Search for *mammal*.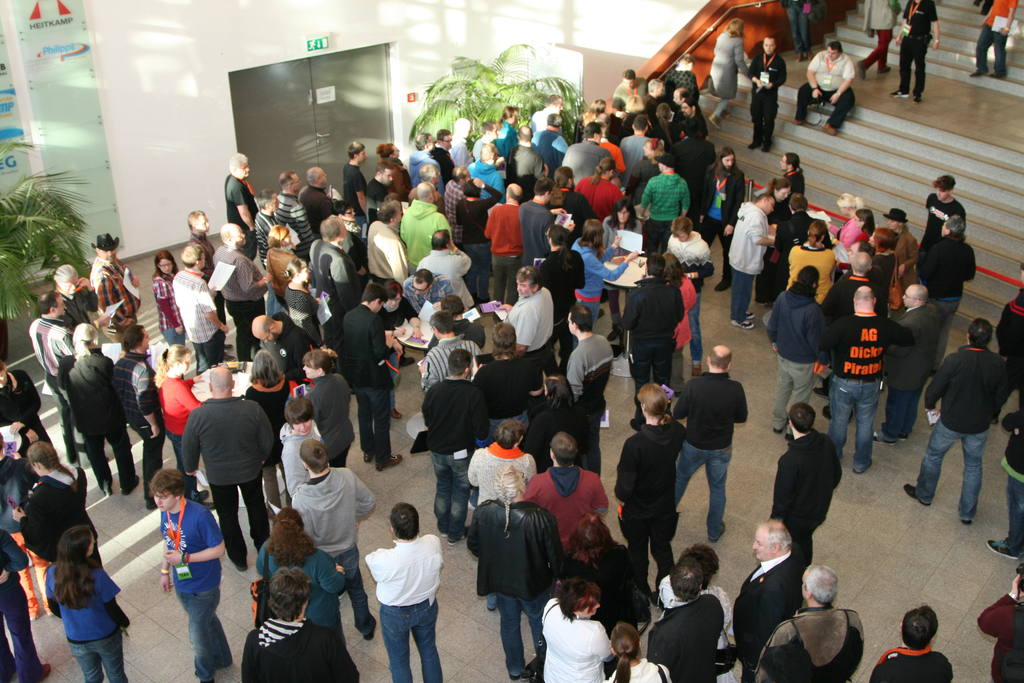
Found at (x1=492, y1=103, x2=525, y2=152).
